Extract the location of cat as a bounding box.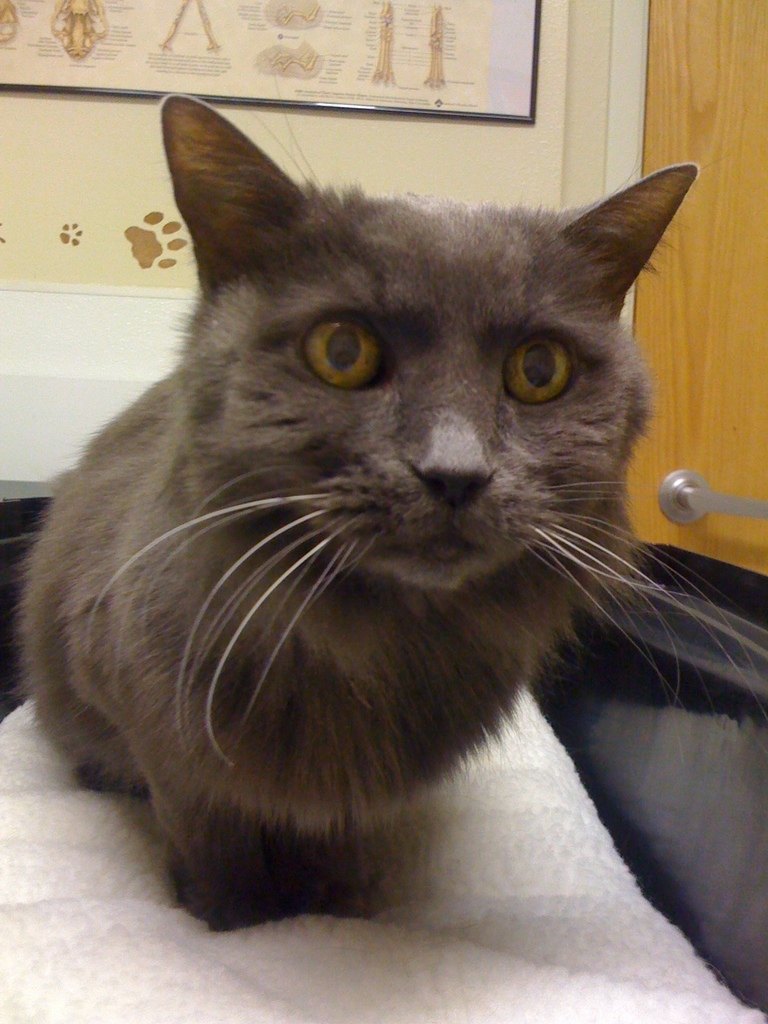
[x1=9, y1=92, x2=767, y2=929].
